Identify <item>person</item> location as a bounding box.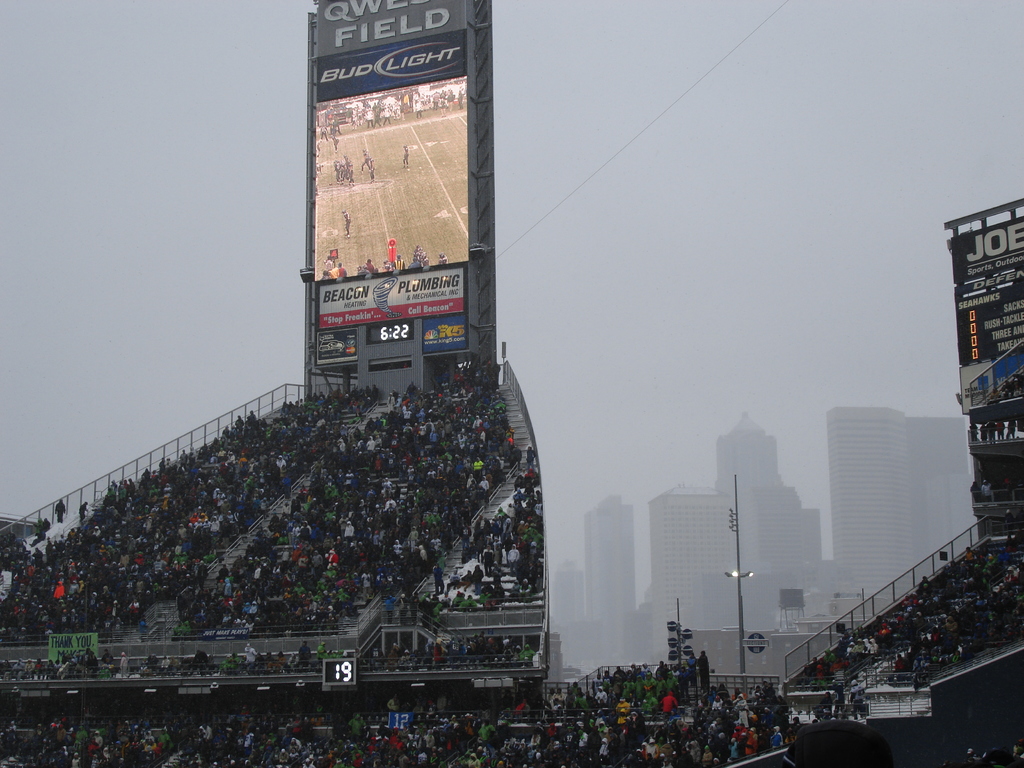
334, 134, 340, 150.
